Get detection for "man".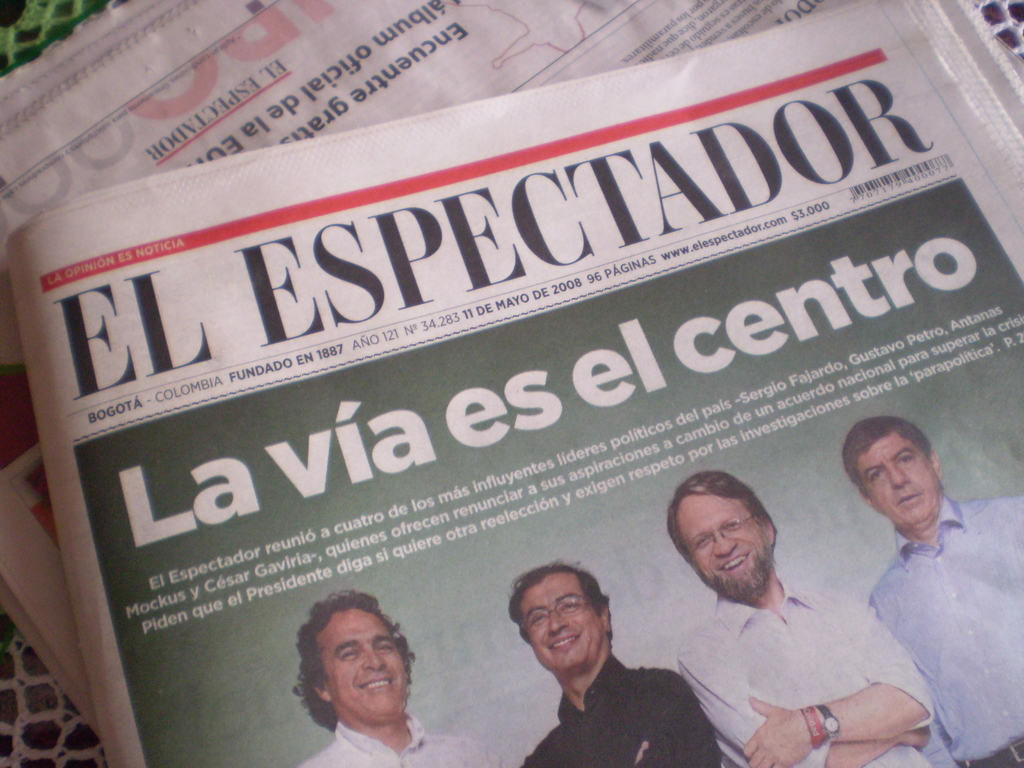
Detection: locate(482, 572, 680, 758).
